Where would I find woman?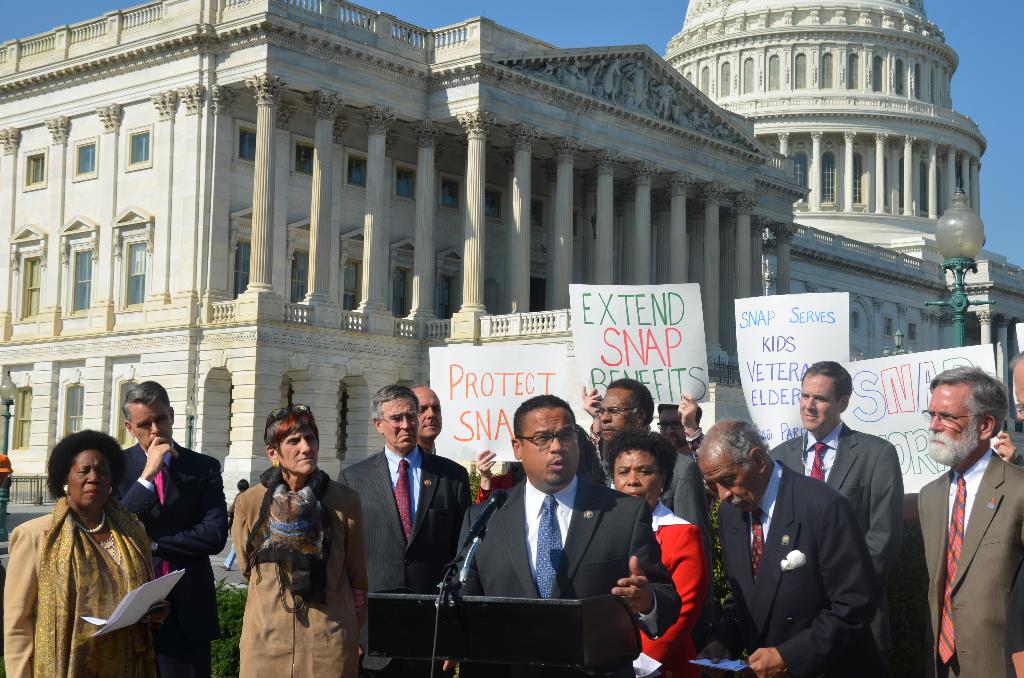
At locate(474, 422, 604, 506).
